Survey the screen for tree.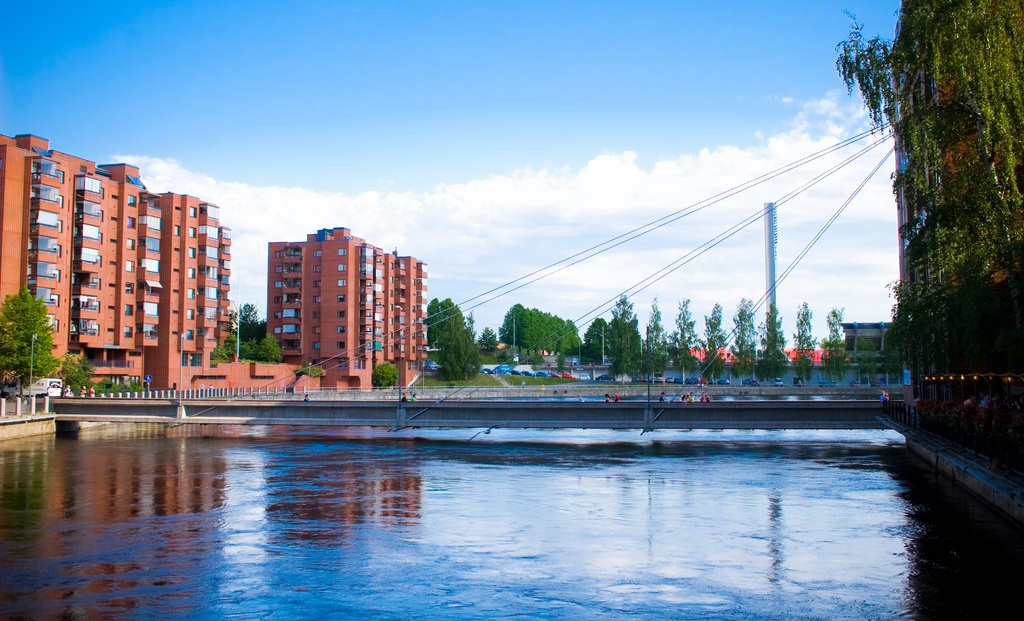
Survey found: bbox=(666, 298, 692, 382).
